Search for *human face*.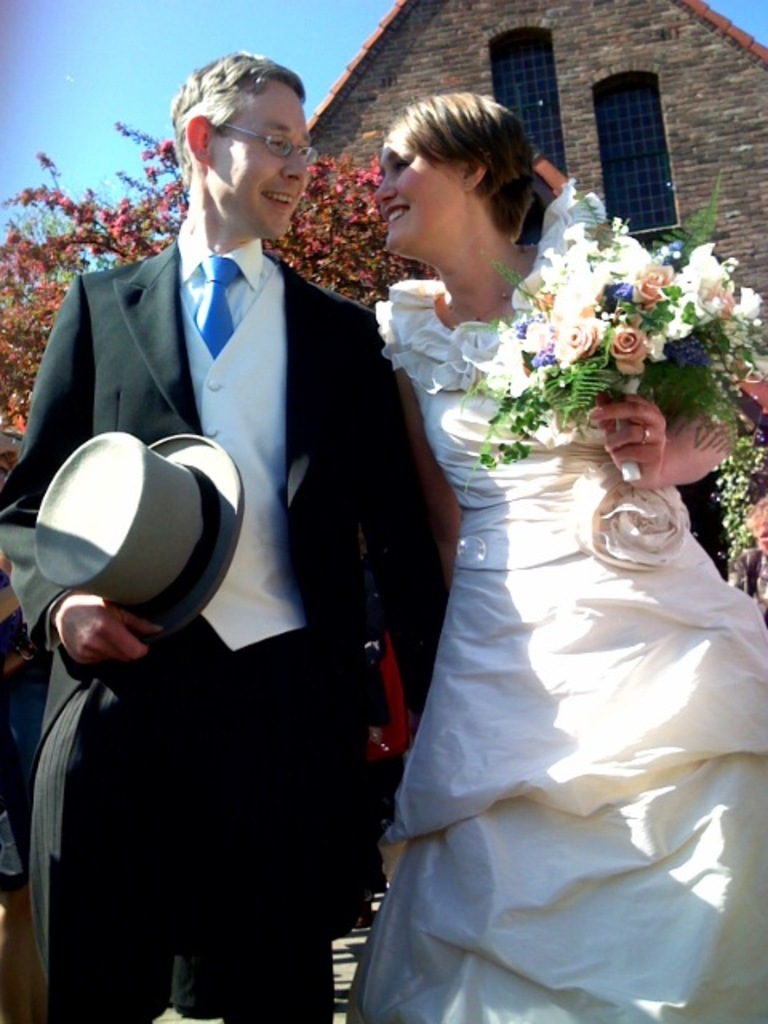
Found at select_region(211, 77, 318, 235).
